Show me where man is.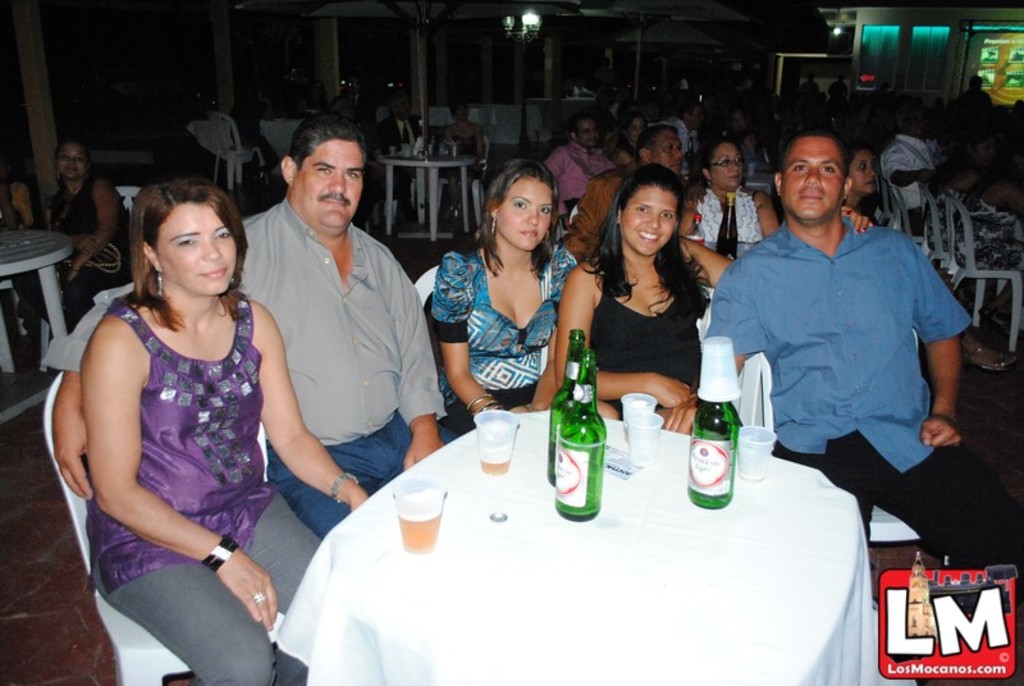
man is at <bbox>375, 99, 429, 207</bbox>.
